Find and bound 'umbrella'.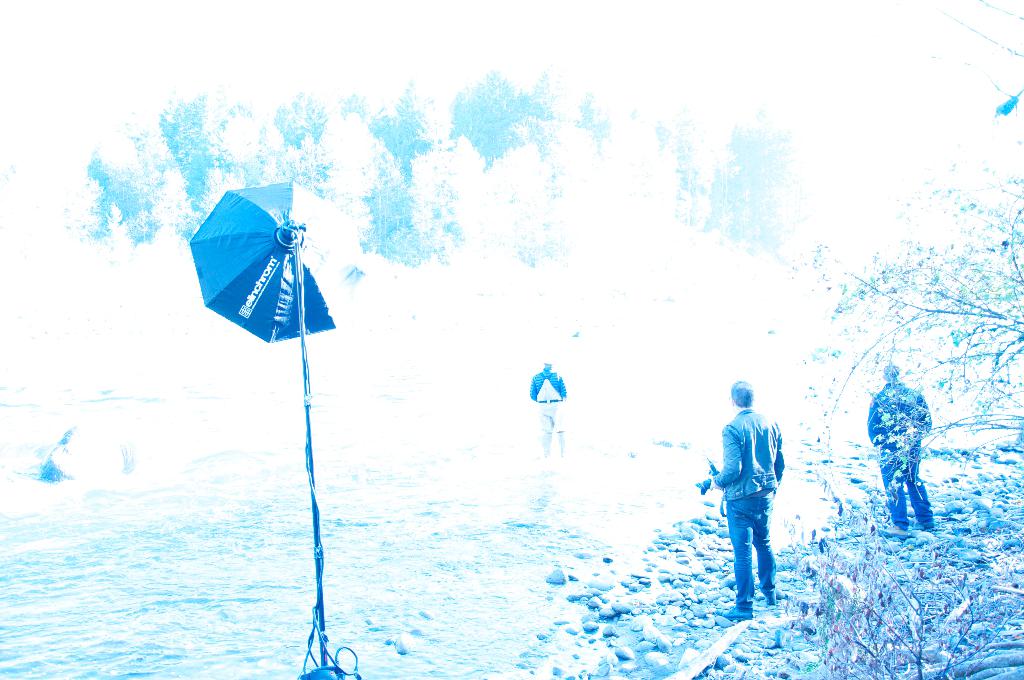
Bound: <box>184,184,368,348</box>.
